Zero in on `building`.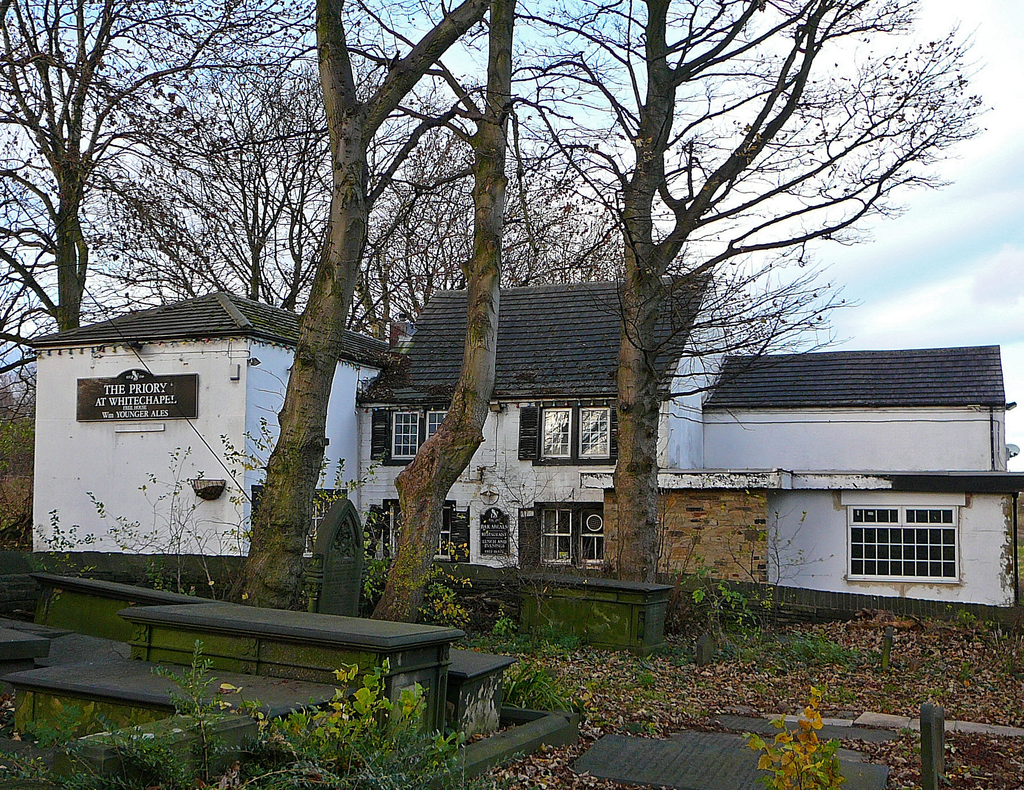
Zeroed in: (x1=29, y1=273, x2=1023, y2=604).
